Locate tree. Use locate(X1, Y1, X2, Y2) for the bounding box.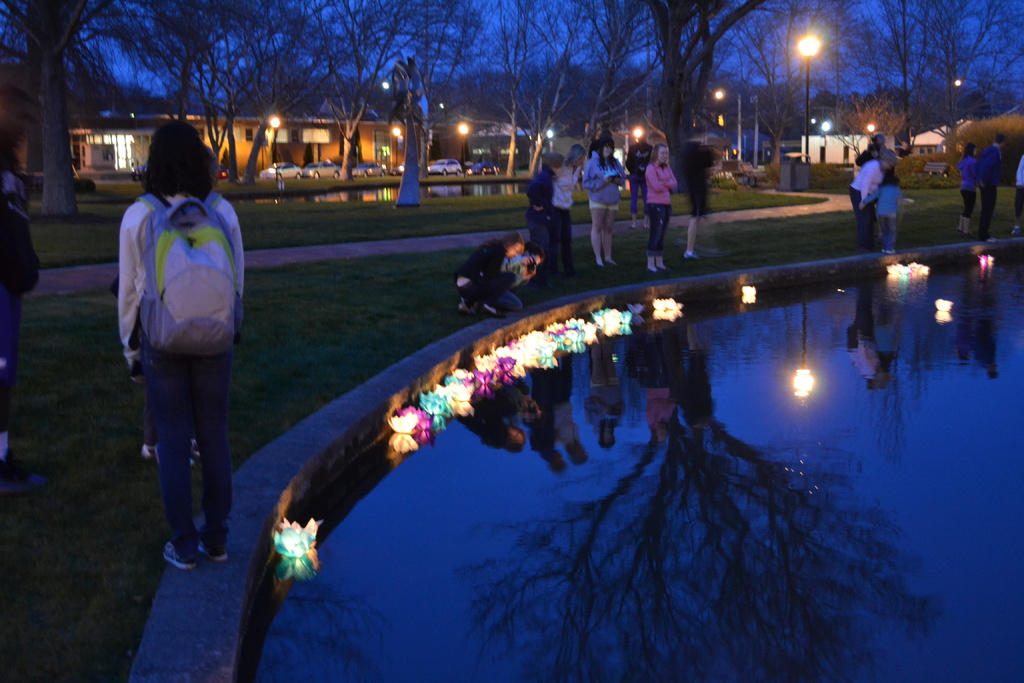
locate(915, 0, 978, 104).
